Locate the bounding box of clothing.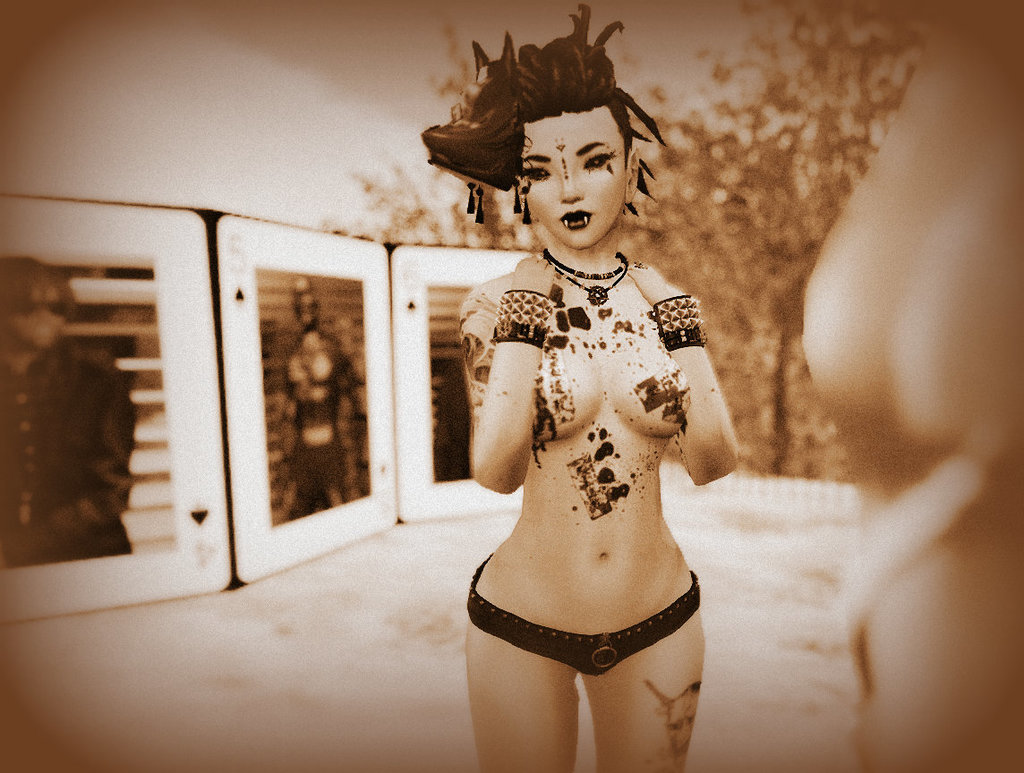
Bounding box: <box>464,547,706,680</box>.
